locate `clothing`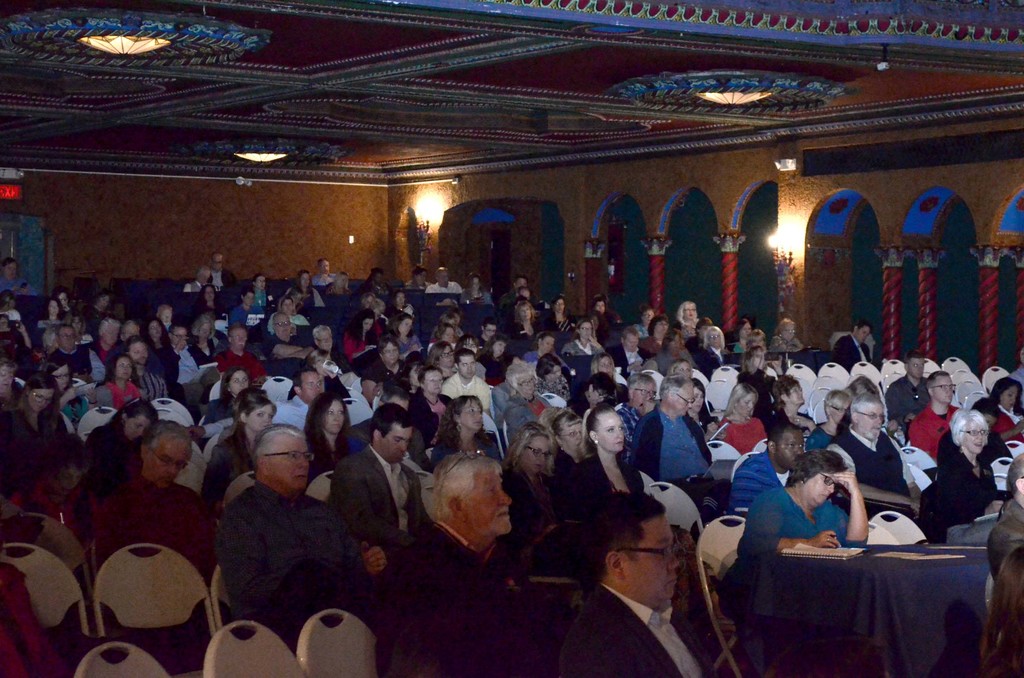
[x1=833, y1=330, x2=871, y2=371]
